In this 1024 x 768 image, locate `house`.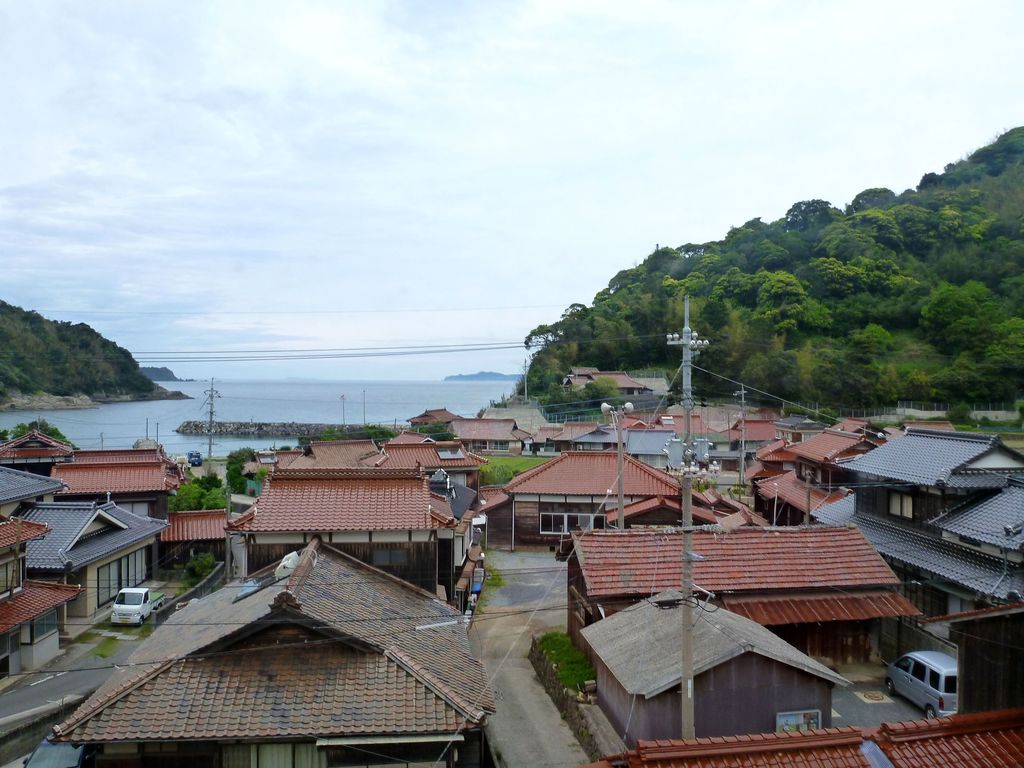
Bounding box: select_region(0, 422, 71, 471).
